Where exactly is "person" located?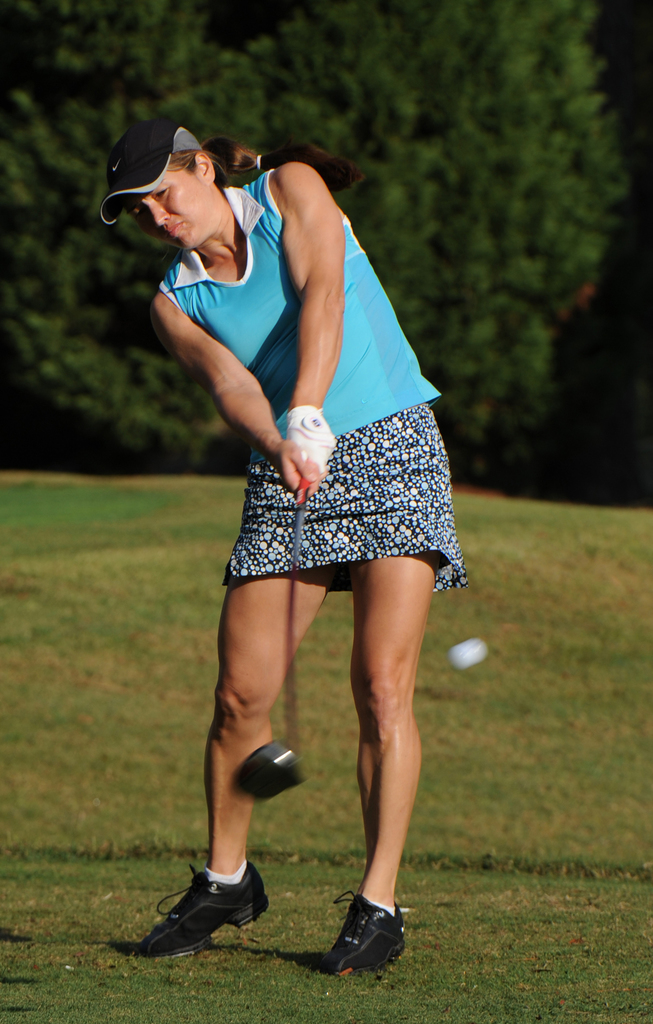
Its bounding box is (left=124, top=124, right=456, bottom=977).
